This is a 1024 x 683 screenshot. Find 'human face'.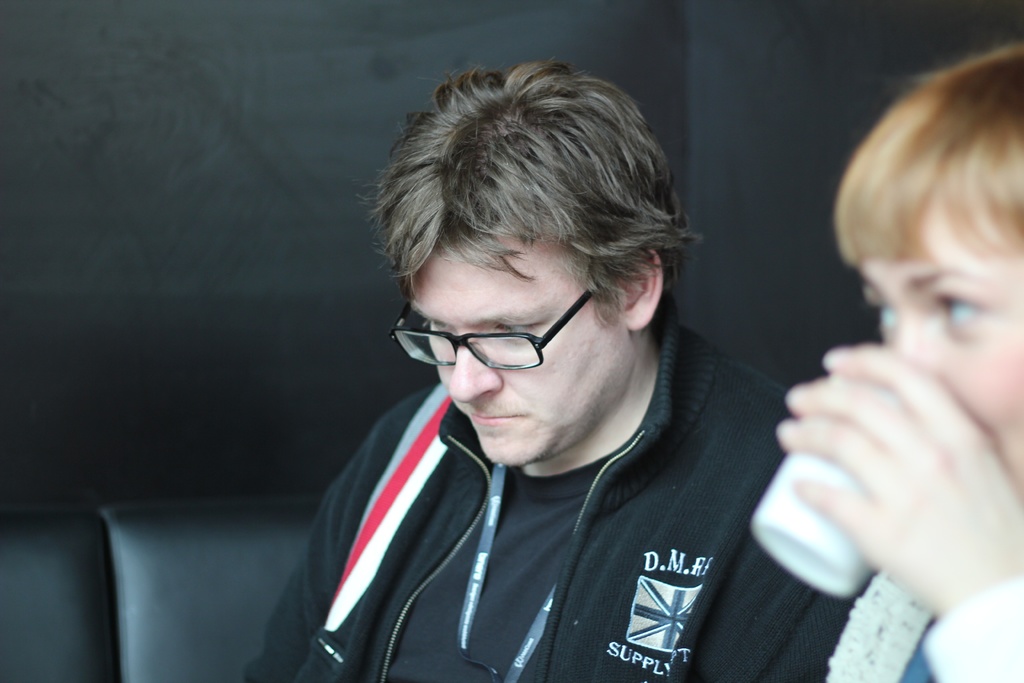
Bounding box: region(396, 213, 609, 464).
